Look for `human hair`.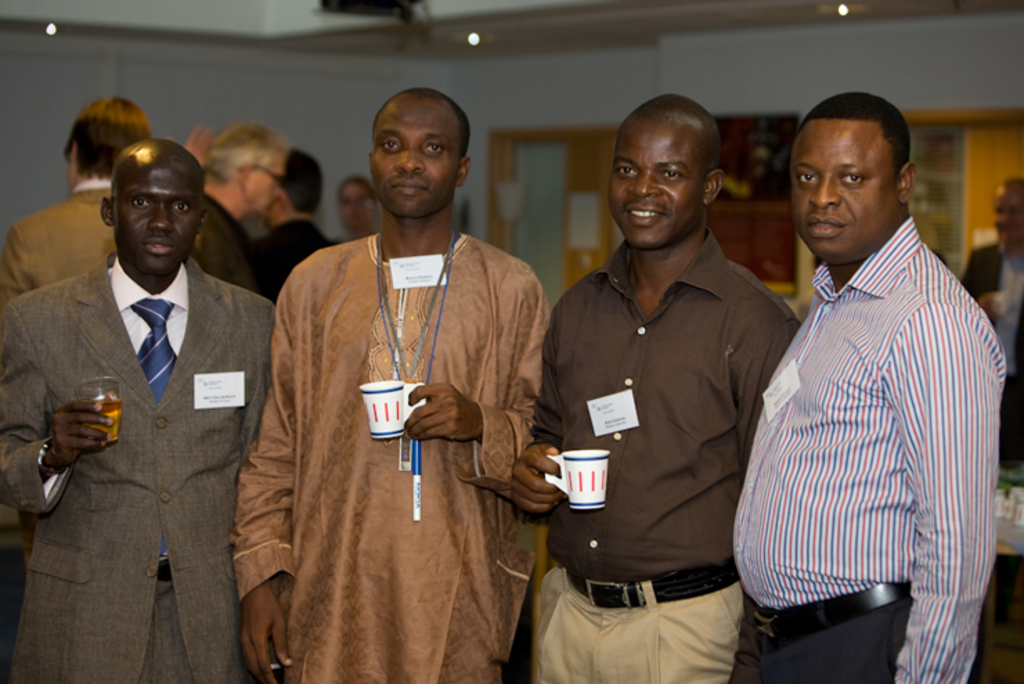
Found: bbox(625, 90, 721, 187).
